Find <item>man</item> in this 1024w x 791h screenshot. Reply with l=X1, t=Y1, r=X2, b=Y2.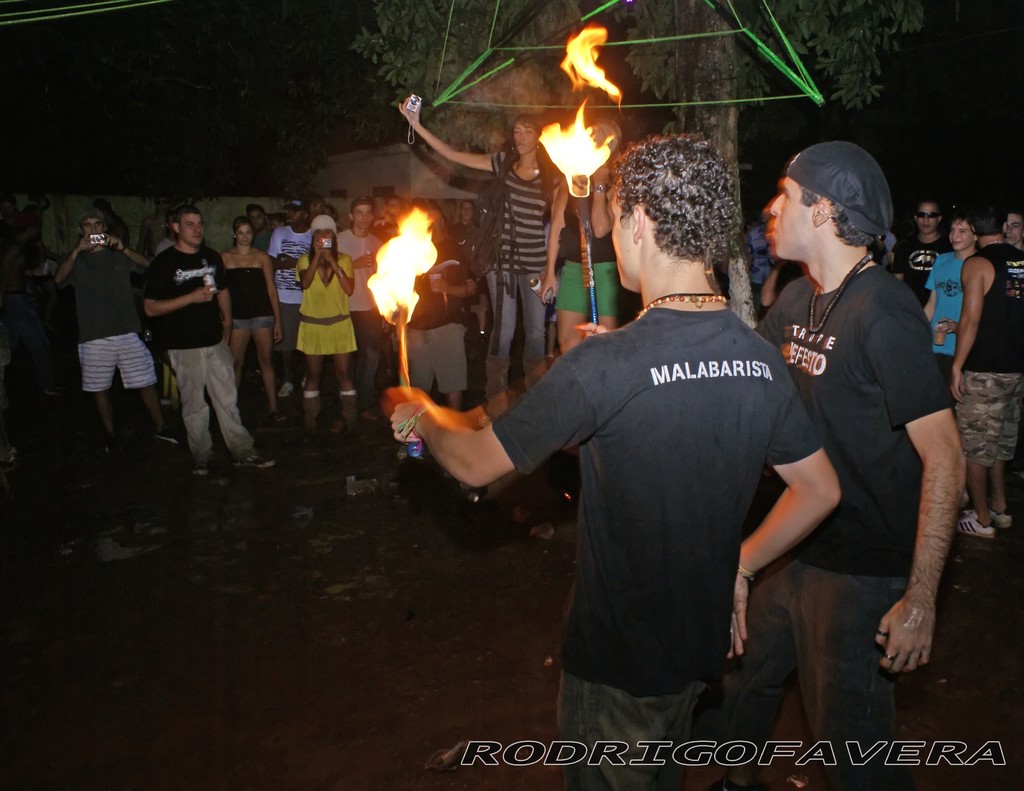
l=248, t=201, r=275, b=250.
